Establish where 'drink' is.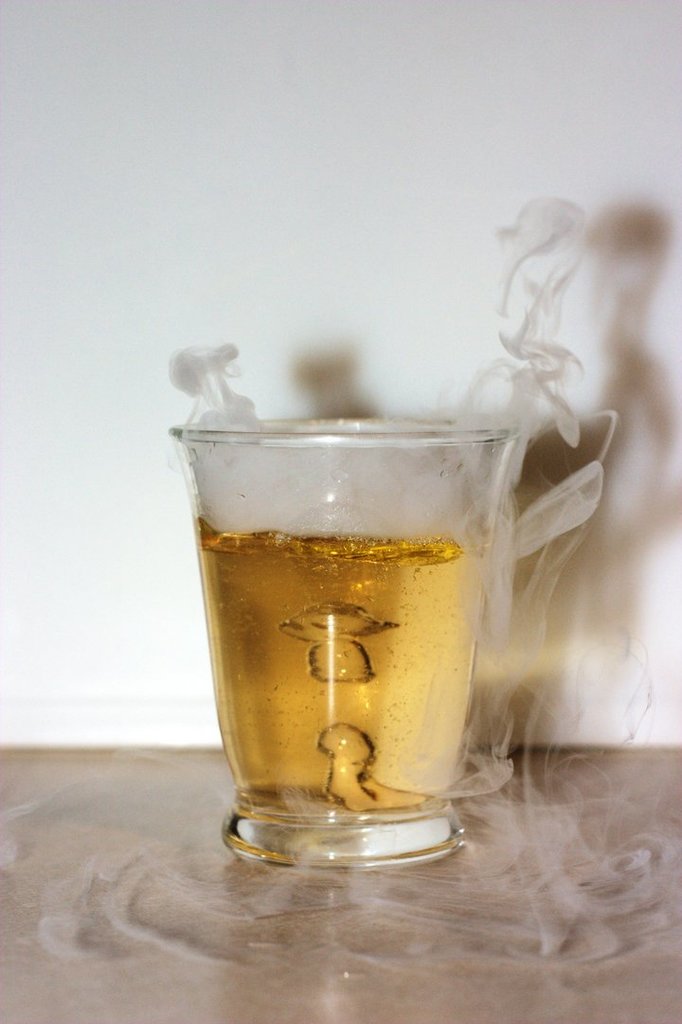
Established at <bbox>174, 404, 579, 848</bbox>.
